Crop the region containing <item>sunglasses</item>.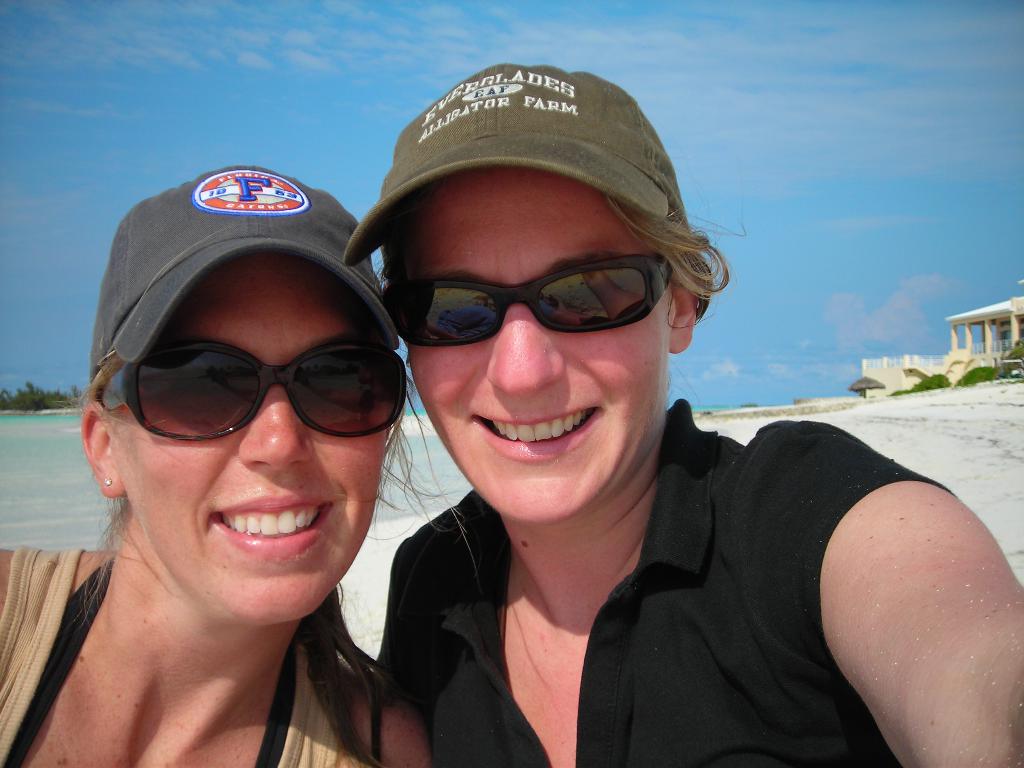
Crop region: box(88, 327, 410, 445).
